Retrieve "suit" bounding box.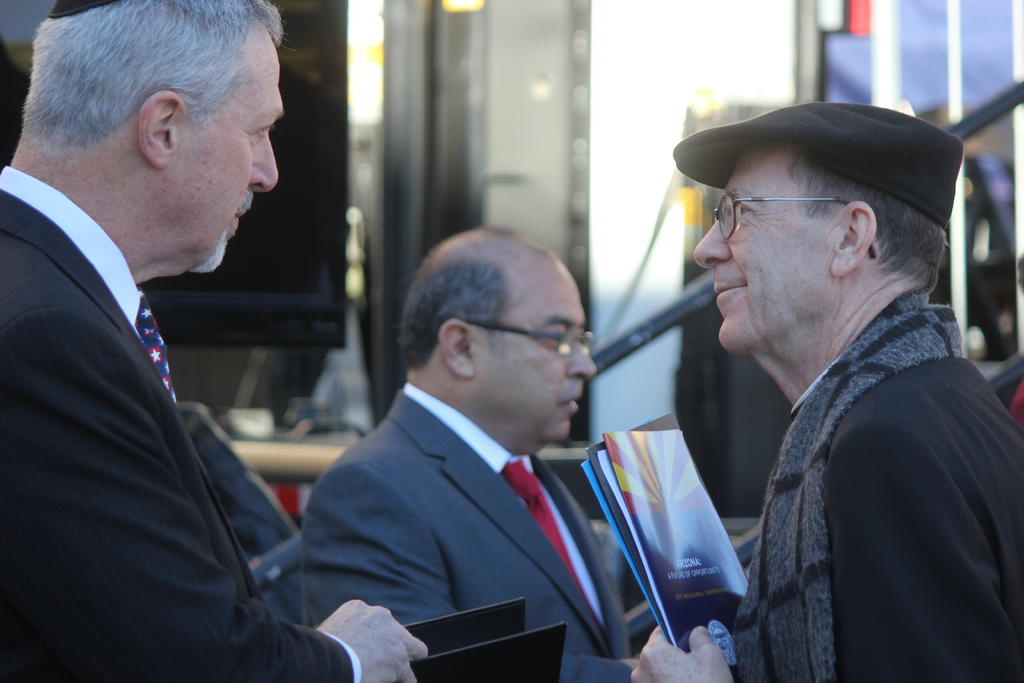
Bounding box: <box>730,290,1023,682</box>.
